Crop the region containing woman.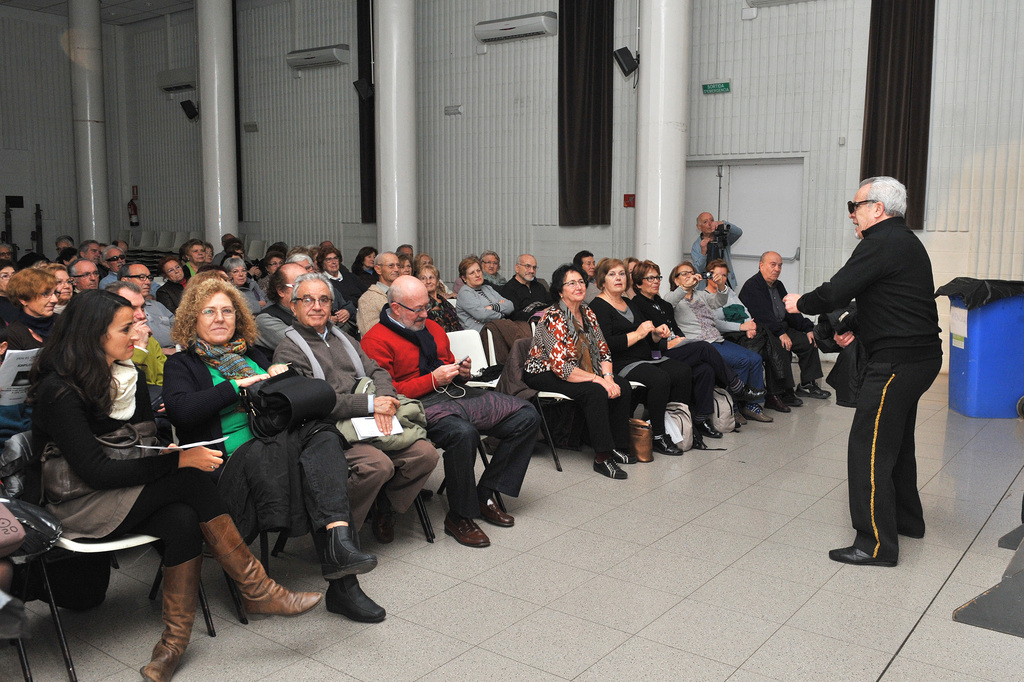
Crop region: (left=701, top=261, right=764, bottom=396).
